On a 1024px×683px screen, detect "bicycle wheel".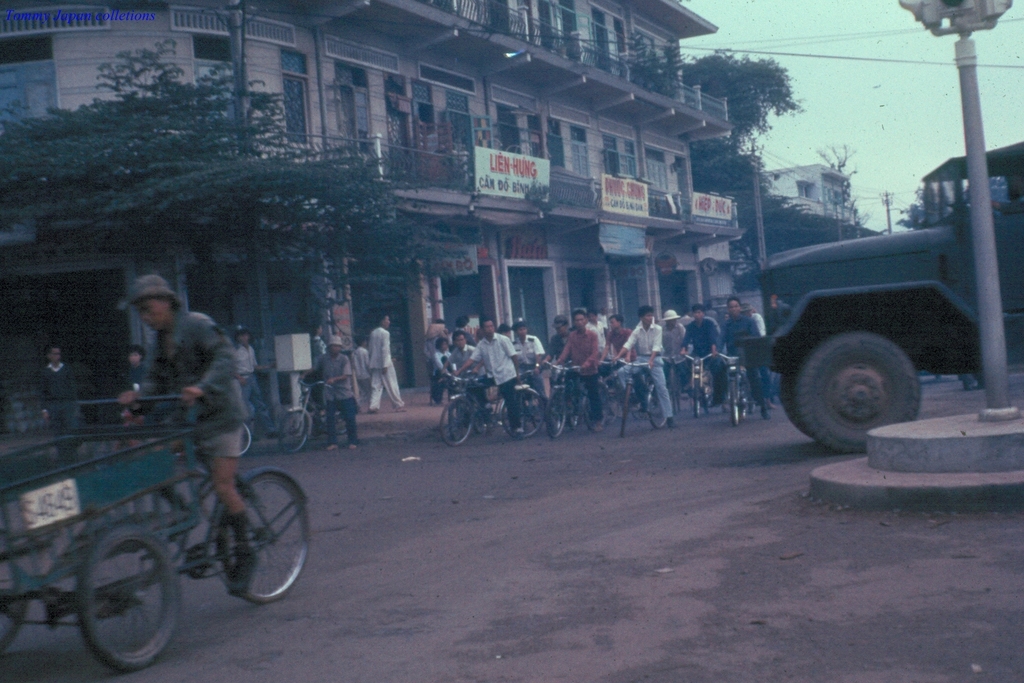
(237,417,257,457).
